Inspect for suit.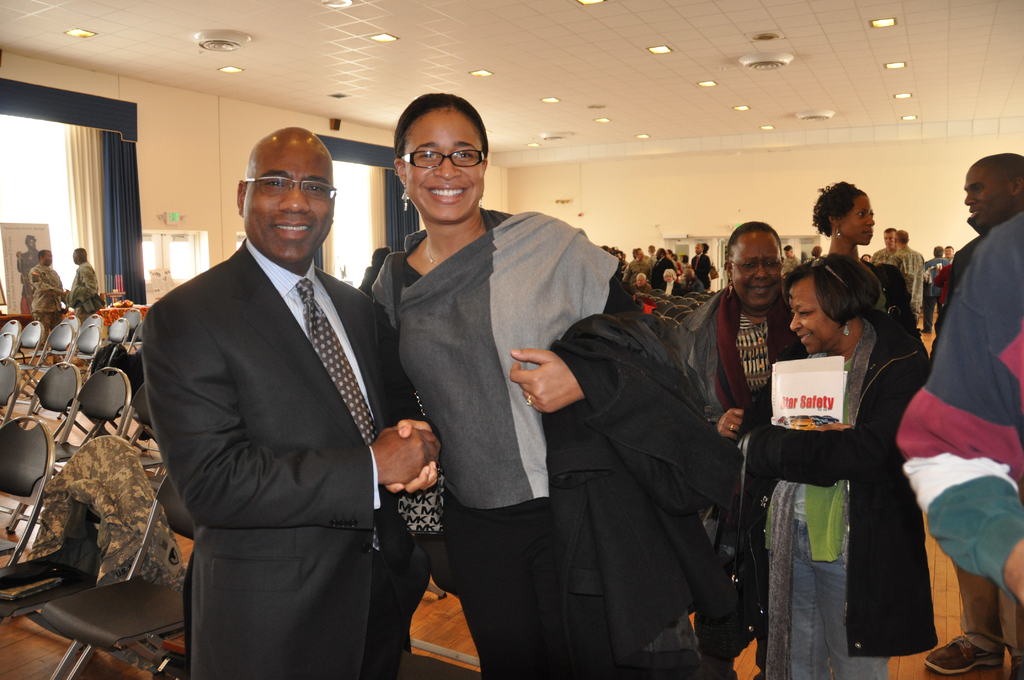
Inspection: (692,253,711,288).
